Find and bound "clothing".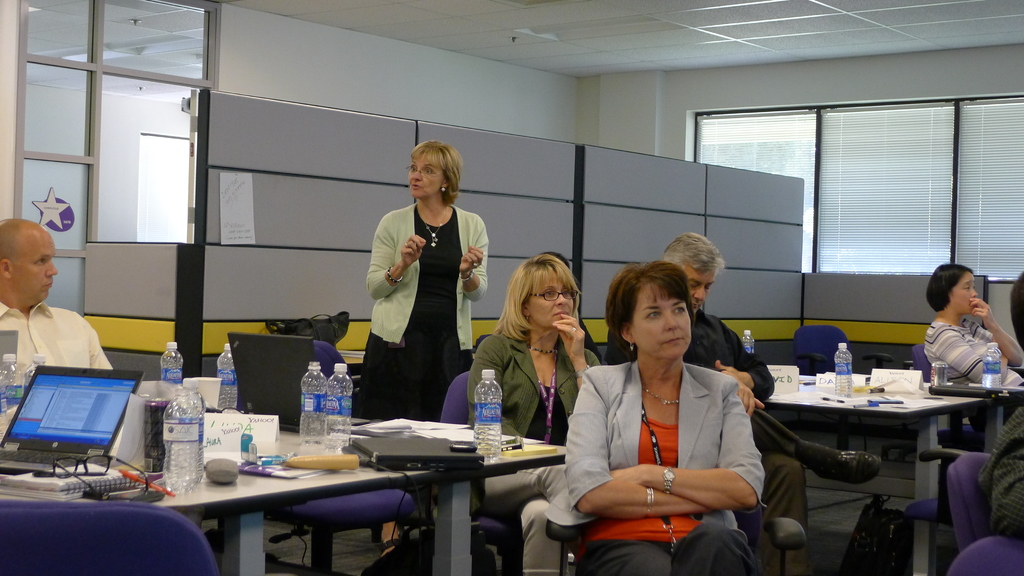
Bound: (634,285,695,359).
